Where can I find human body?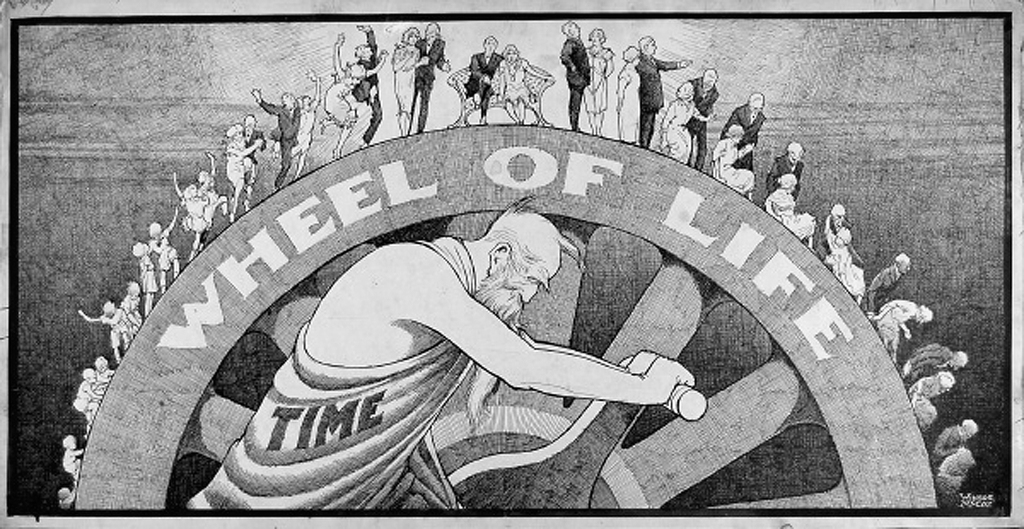
You can find it at (left=189, top=194, right=696, bottom=520).
